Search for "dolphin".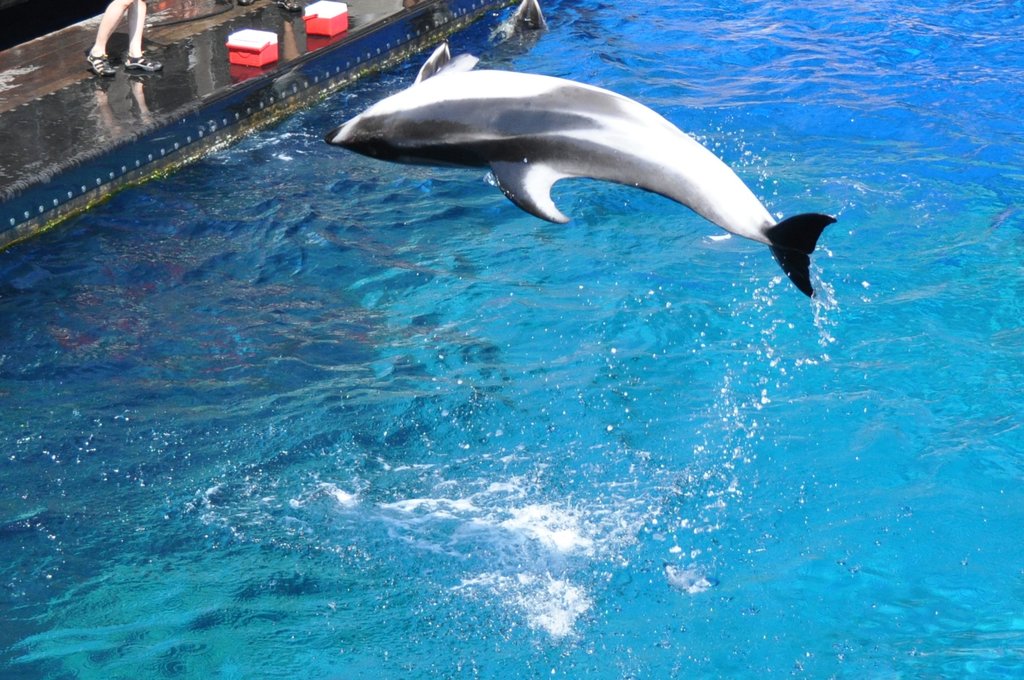
Found at (319, 41, 841, 302).
